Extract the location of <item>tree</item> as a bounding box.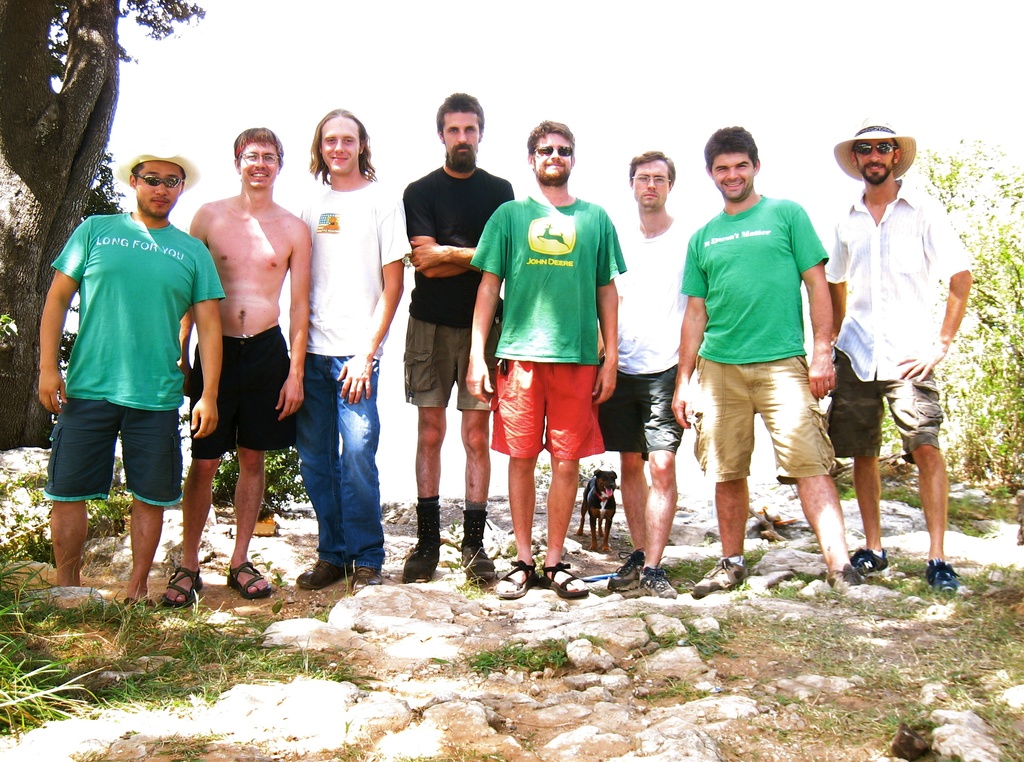
<bbox>0, 0, 209, 451</bbox>.
